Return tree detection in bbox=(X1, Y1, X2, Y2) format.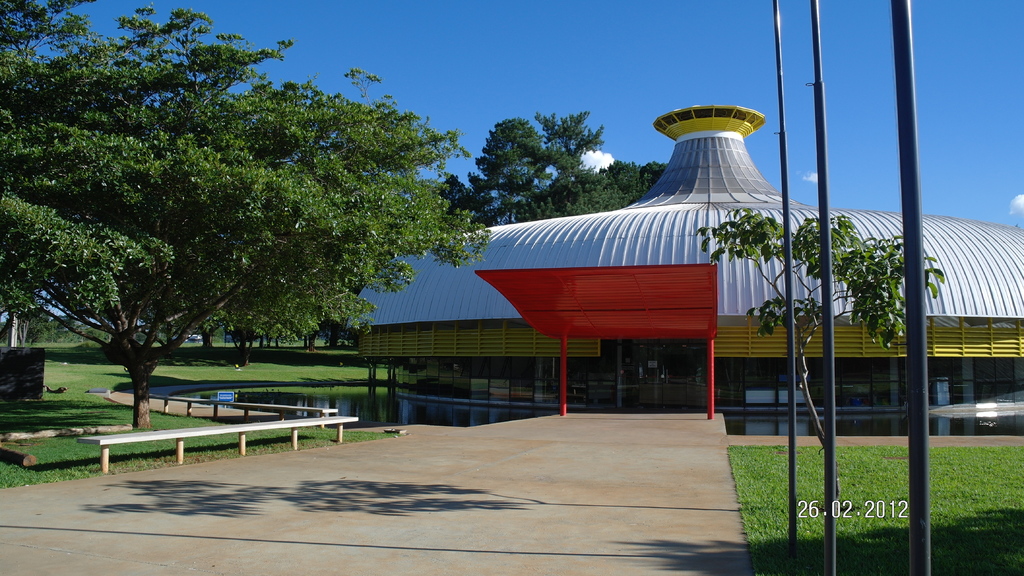
bbox=(0, 0, 492, 429).
